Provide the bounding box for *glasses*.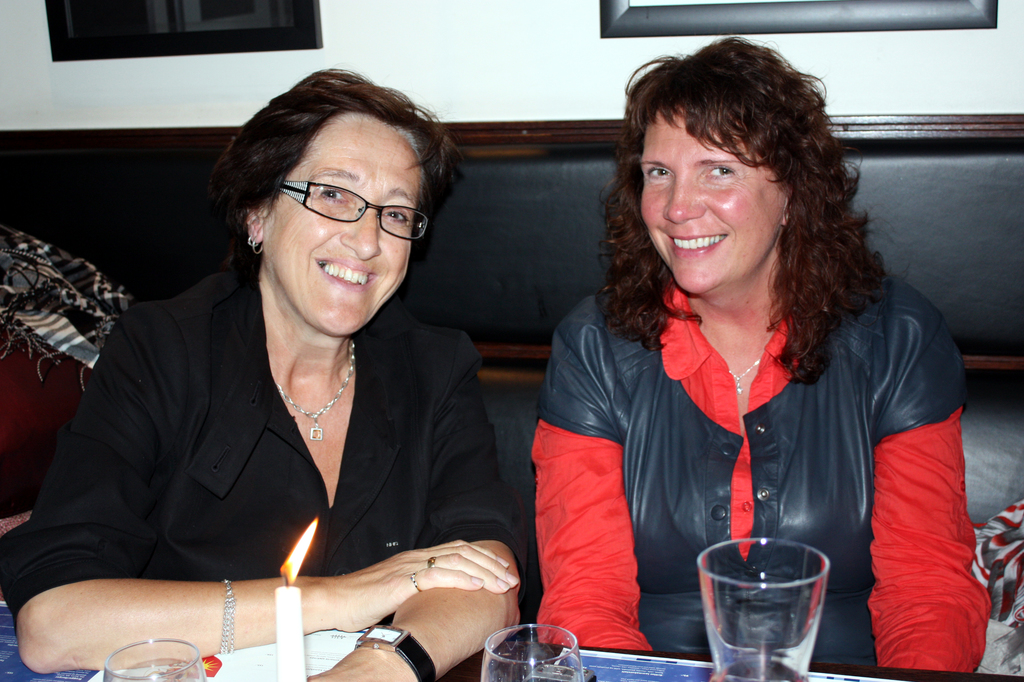
pyautogui.locateOnScreen(278, 178, 429, 241).
